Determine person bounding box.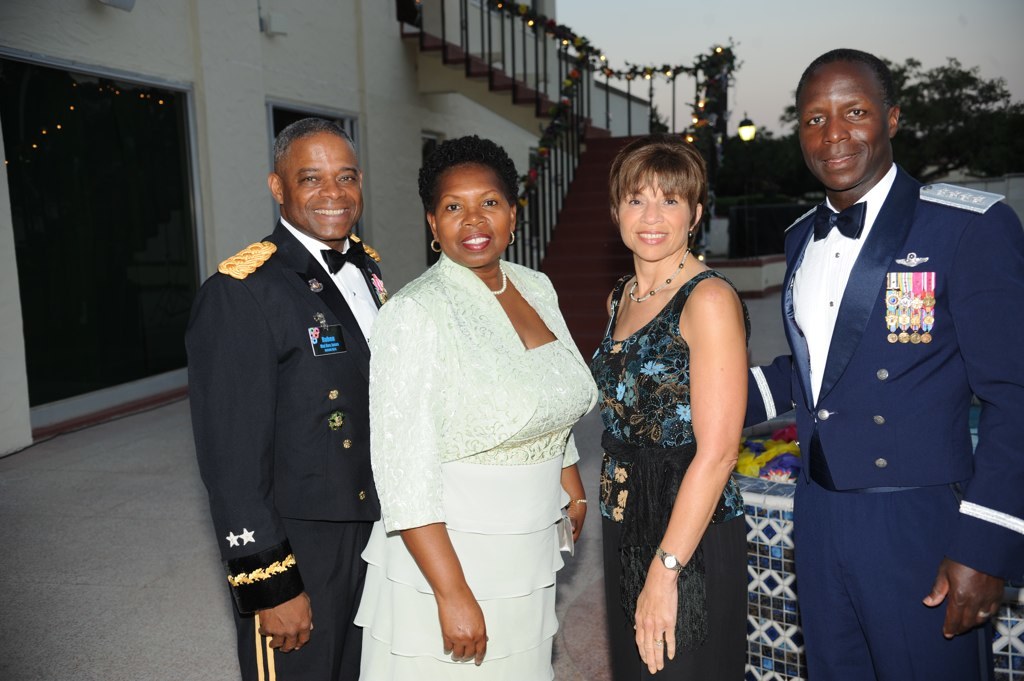
Determined: 351:133:601:677.
